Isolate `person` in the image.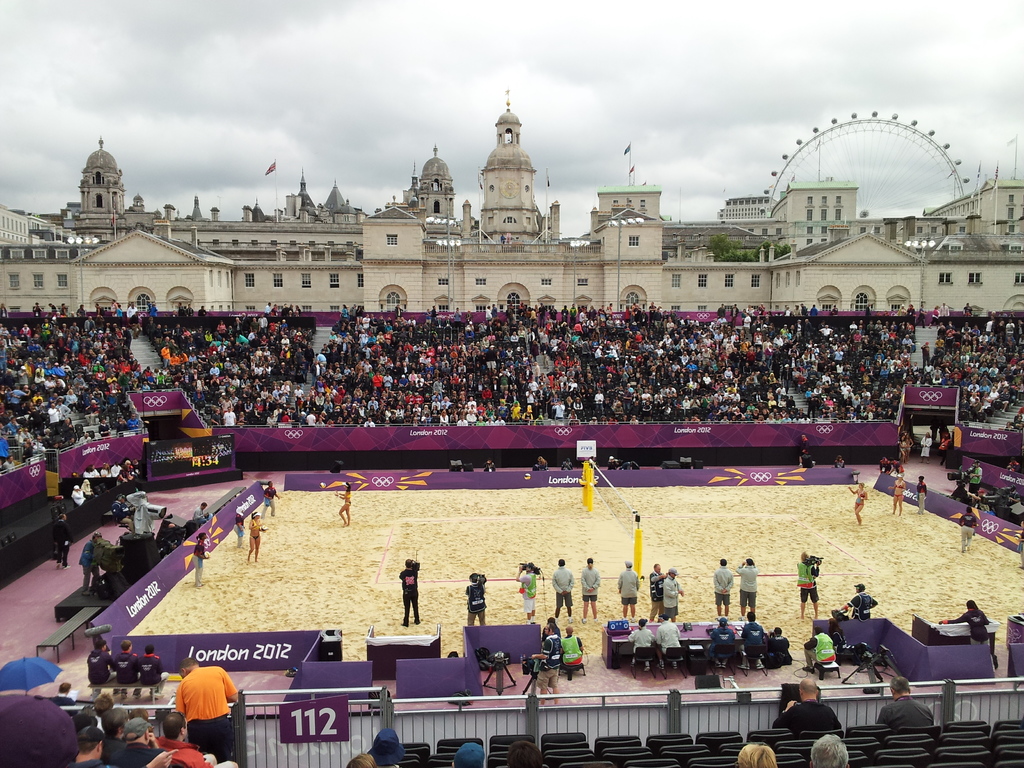
Isolated region: l=54, t=513, r=76, b=574.
